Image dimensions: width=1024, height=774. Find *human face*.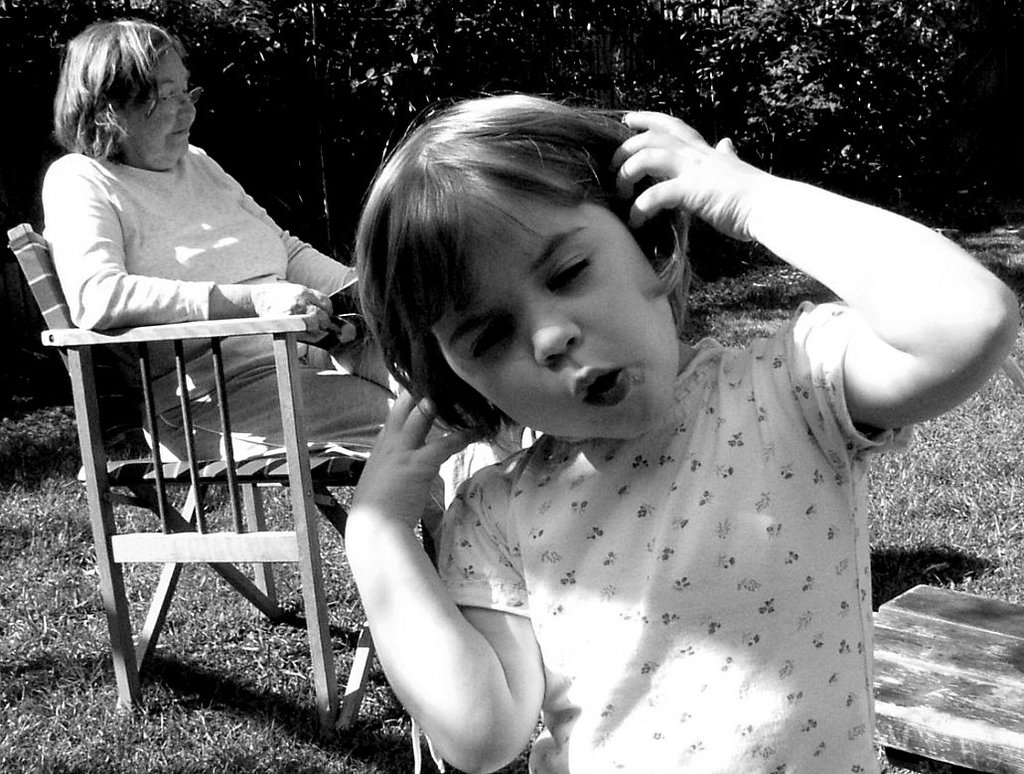
select_region(120, 50, 201, 169).
